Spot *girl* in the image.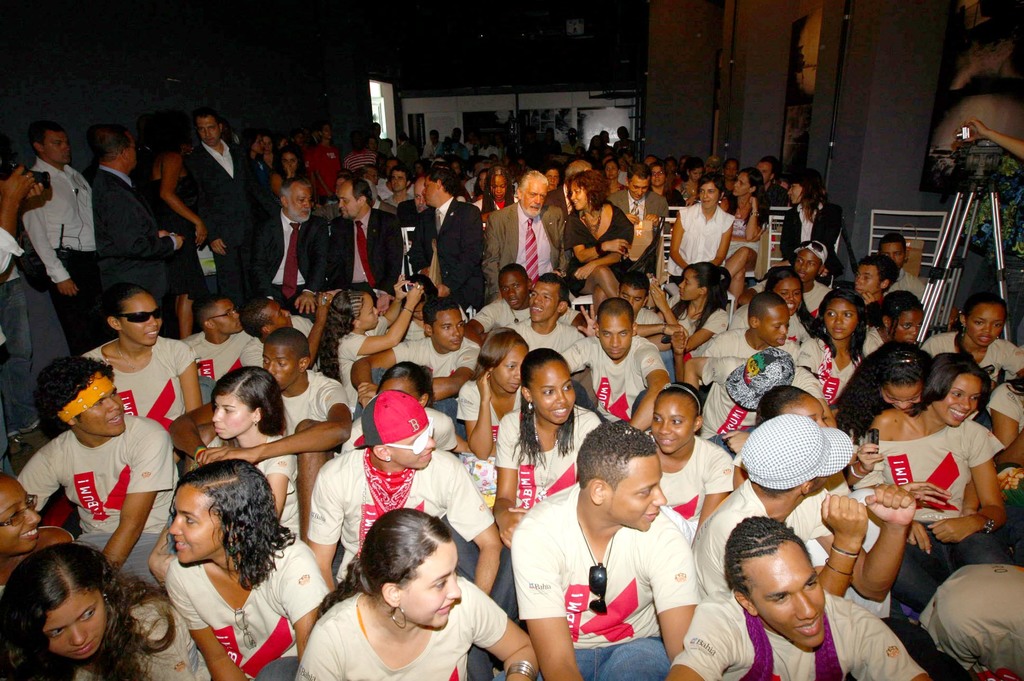
*girl* found at crop(922, 294, 1023, 397).
